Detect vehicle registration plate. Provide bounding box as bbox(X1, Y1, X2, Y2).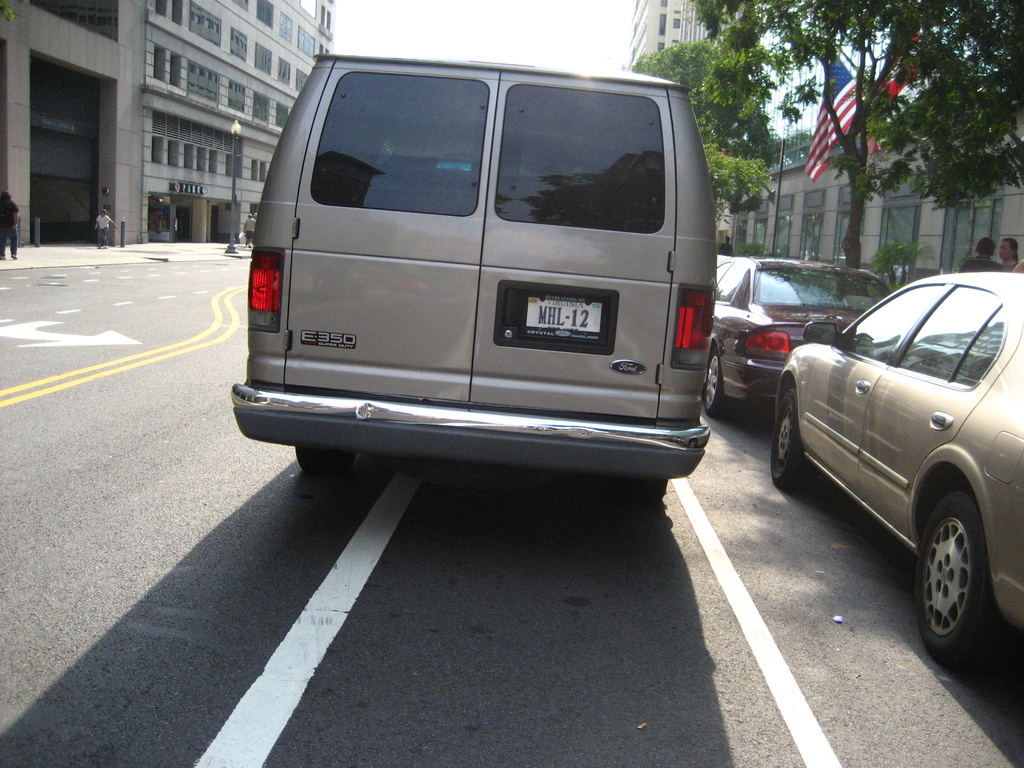
bbox(524, 293, 603, 337).
